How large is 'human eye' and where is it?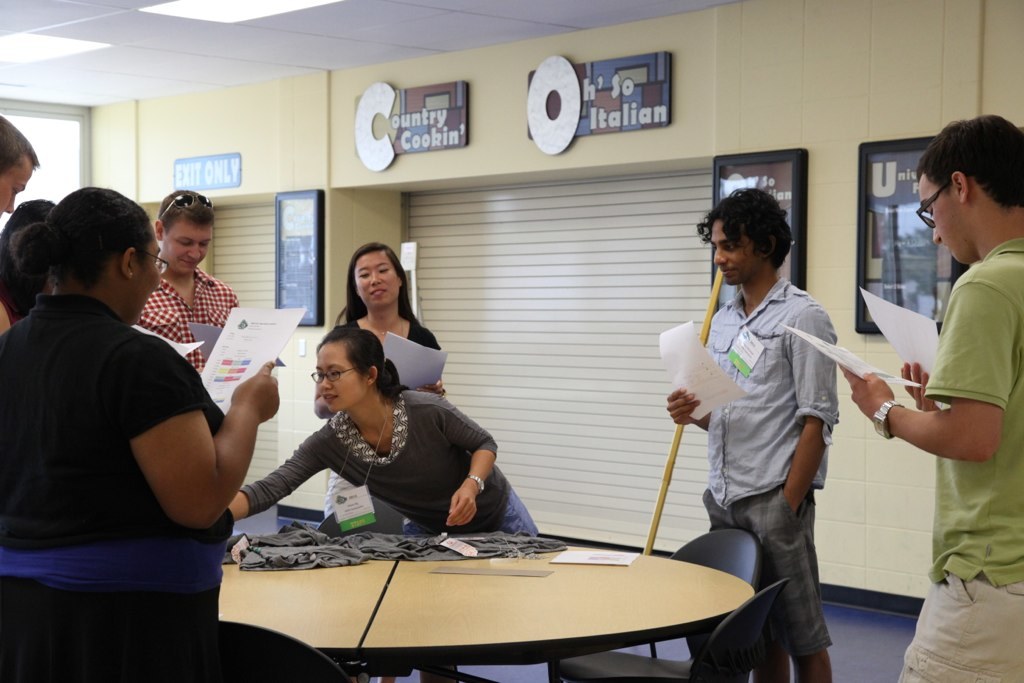
Bounding box: crop(360, 269, 370, 276).
